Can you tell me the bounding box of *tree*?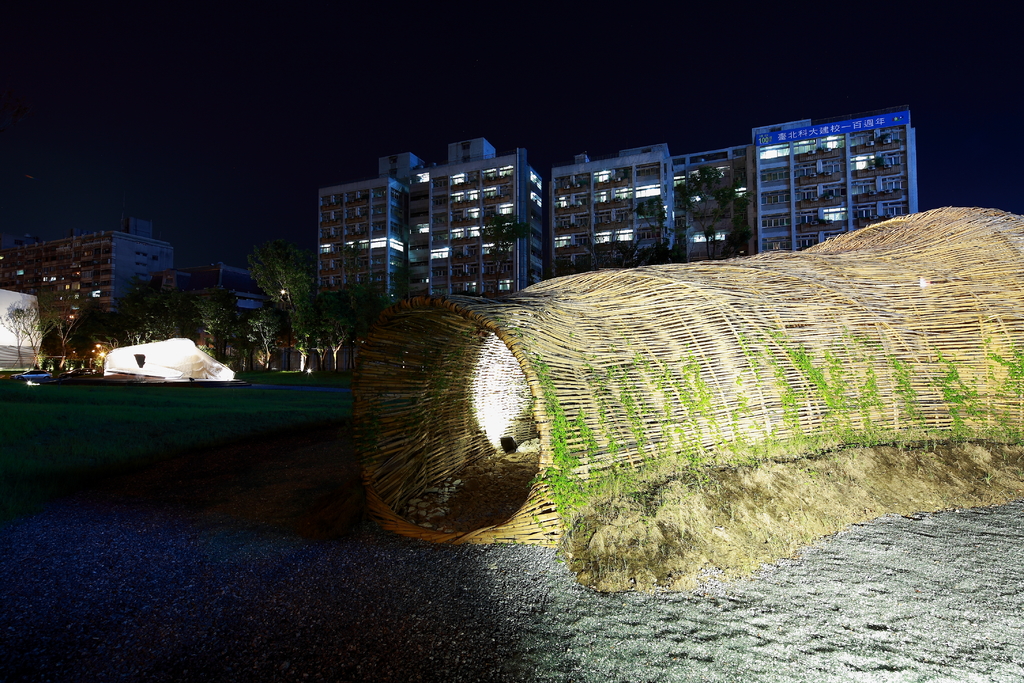
box=[42, 281, 93, 370].
